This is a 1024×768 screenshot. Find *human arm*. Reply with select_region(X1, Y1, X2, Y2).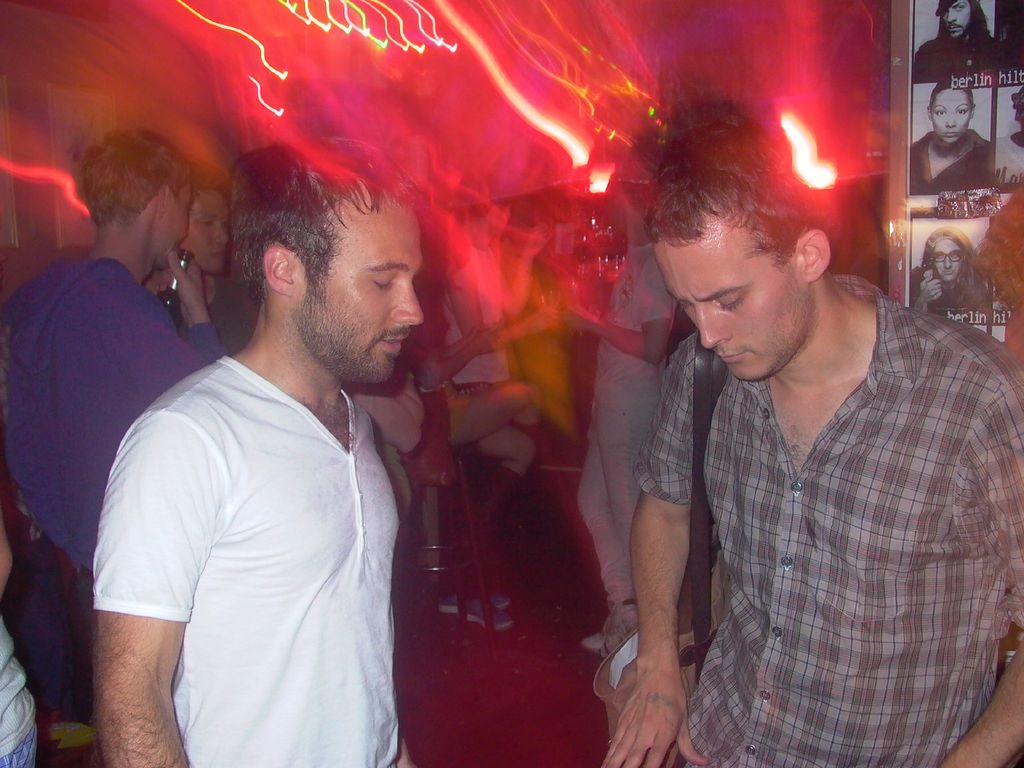
select_region(599, 437, 717, 746).
